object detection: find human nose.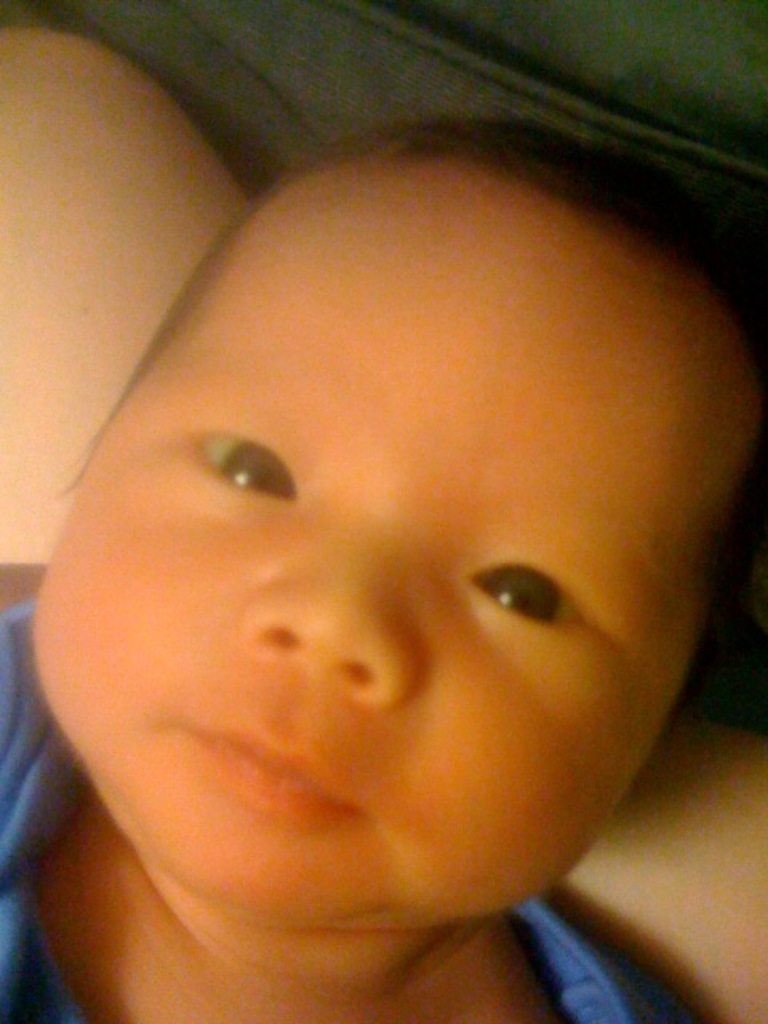
(left=240, top=536, right=429, bottom=712).
